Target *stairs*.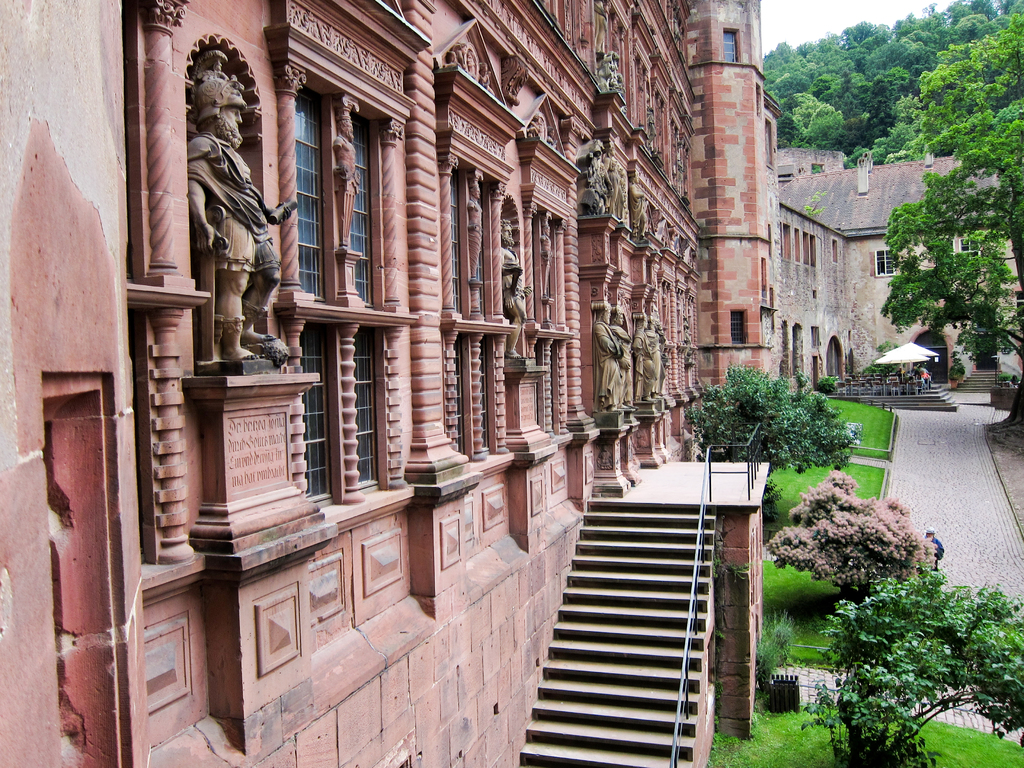
Target region: box(943, 367, 1001, 396).
